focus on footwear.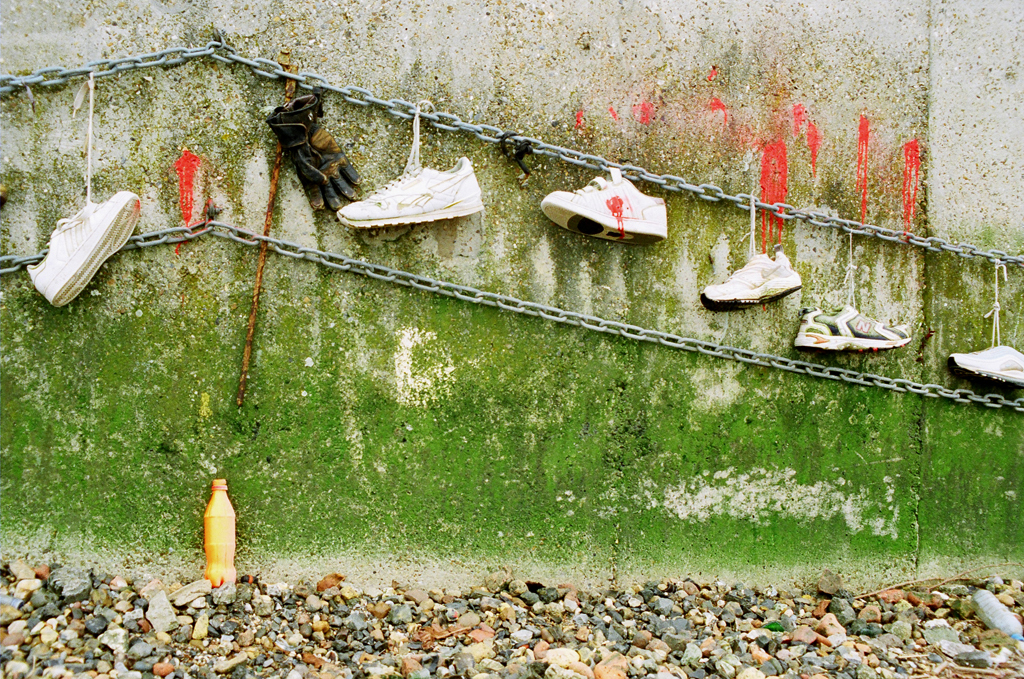
Focused at left=944, top=265, right=1023, bottom=386.
